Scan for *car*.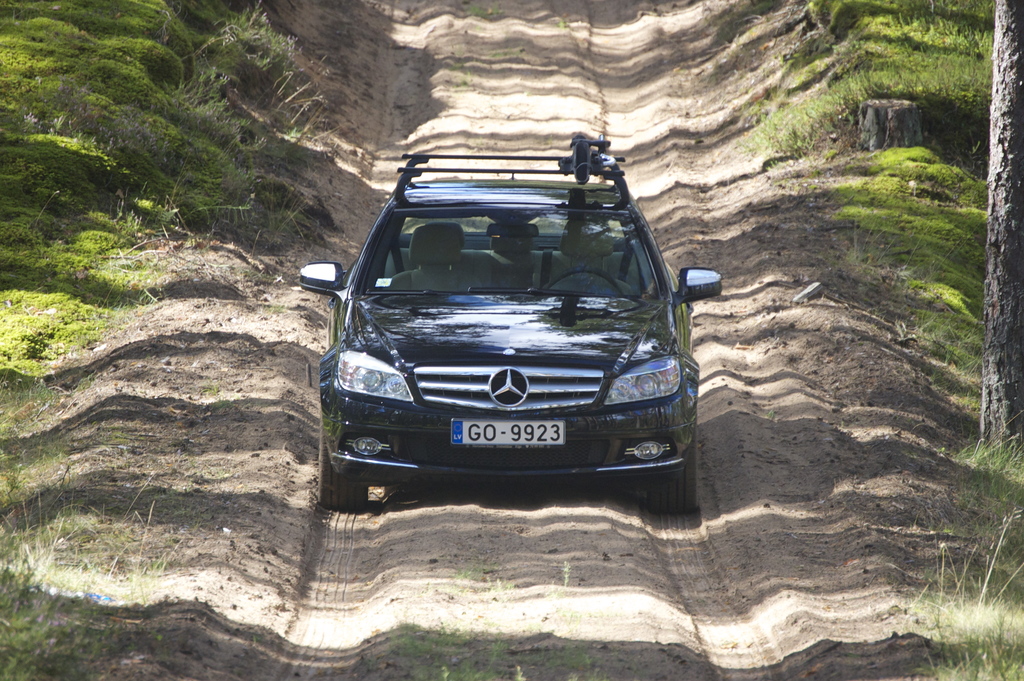
Scan result: 303 135 728 505.
